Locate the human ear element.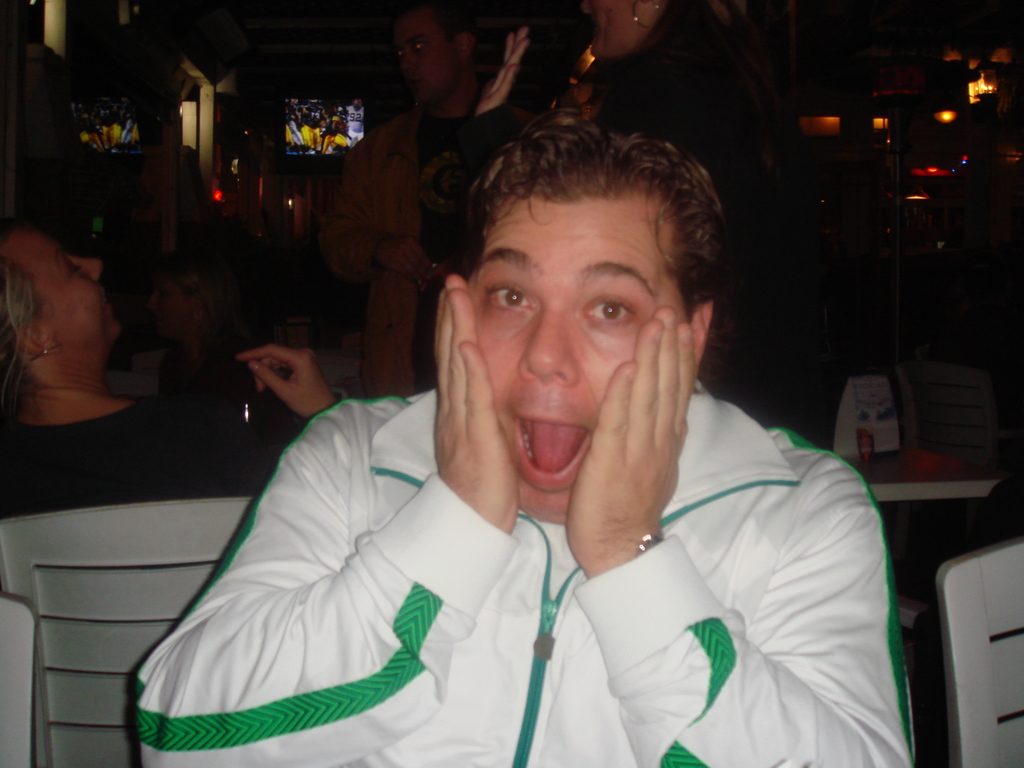
Element bbox: rect(13, 325, 58, 356).
